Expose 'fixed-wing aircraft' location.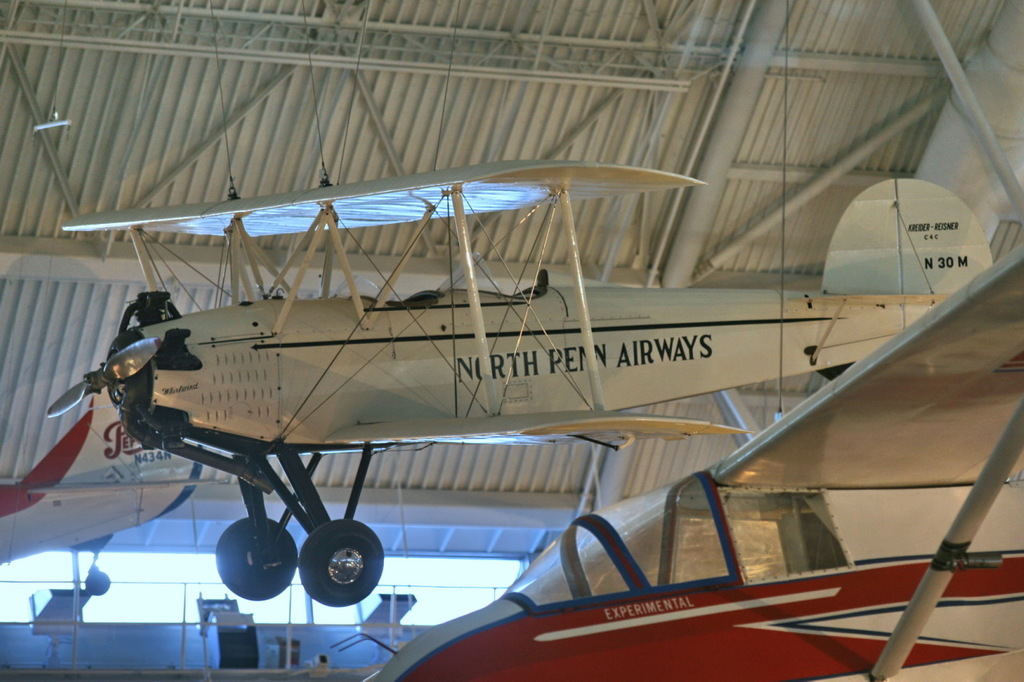
Exposed at <region>341, 231, 1023, 680</region>.
